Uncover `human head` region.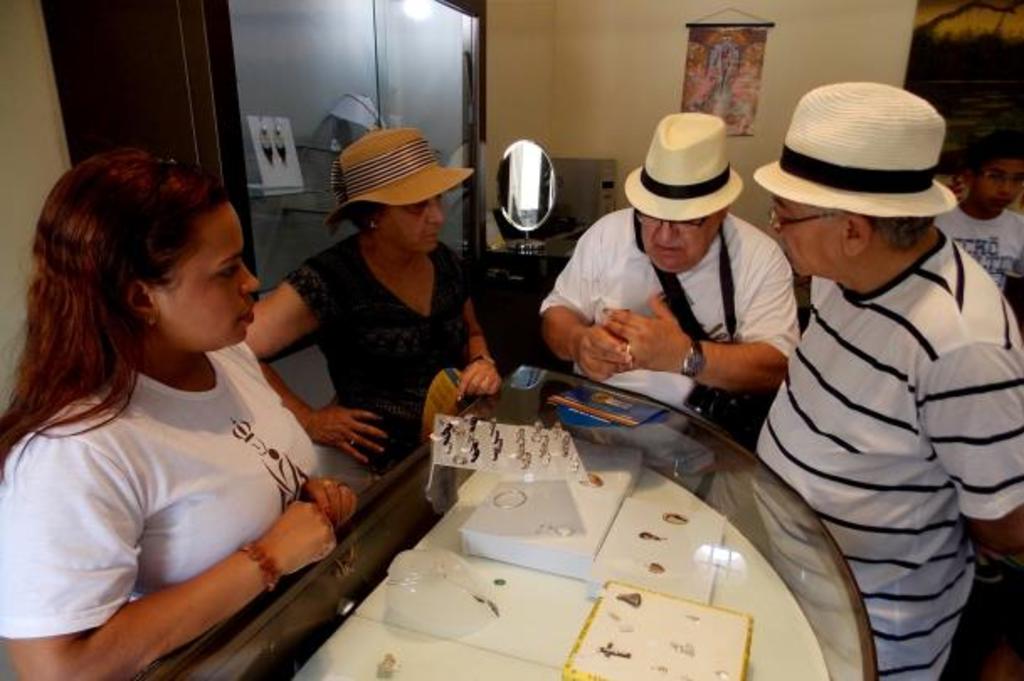
Uncovered: box(44, 150, 249, 387).
